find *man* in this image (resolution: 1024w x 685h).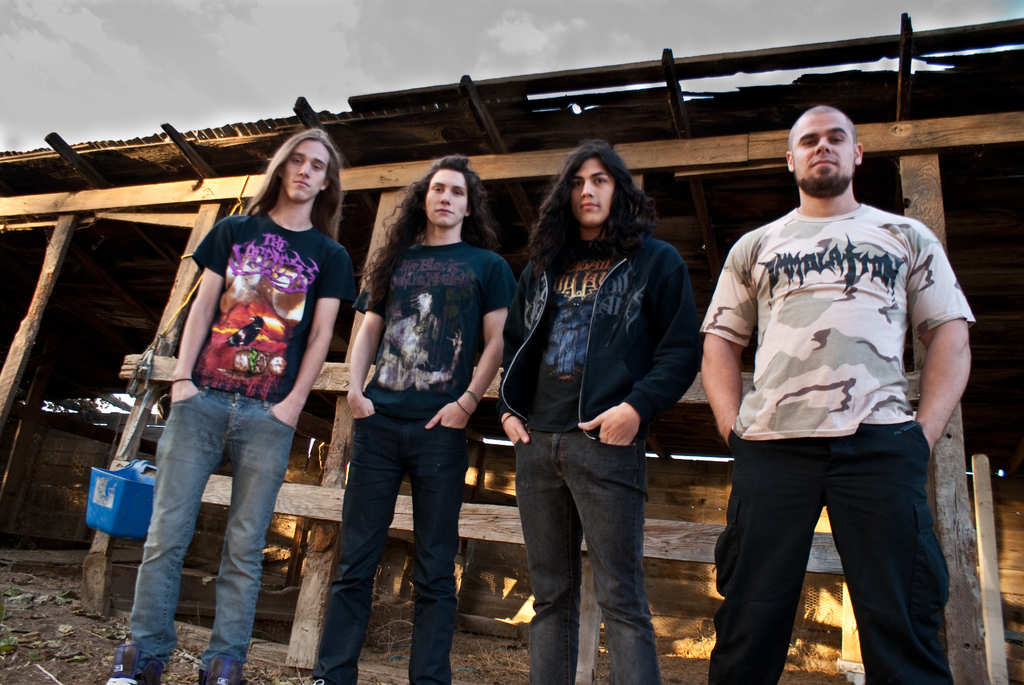
104, 125, 349, 684.
